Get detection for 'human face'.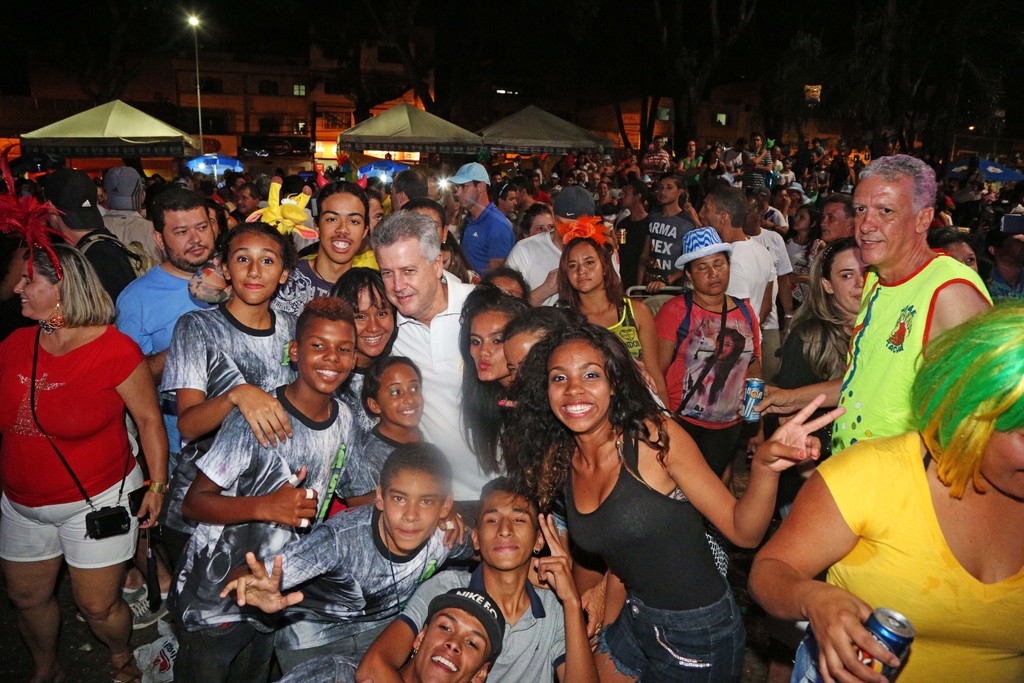
Detection: 826,247,875,315.
